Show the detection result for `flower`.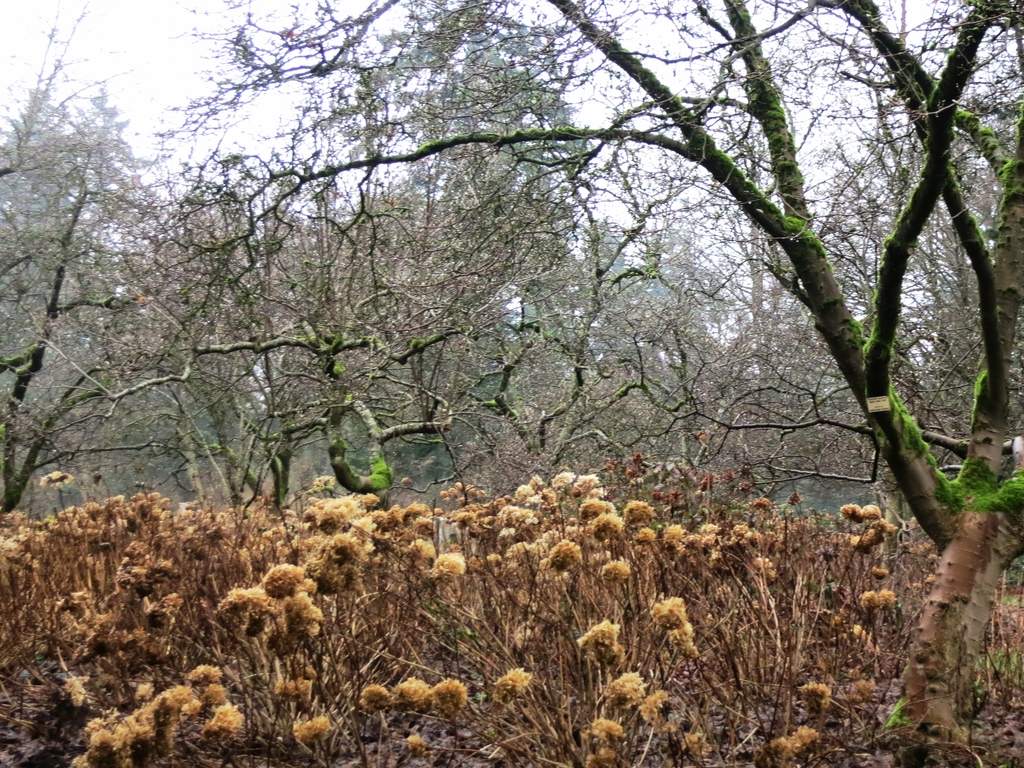
{"x1": 554, "y1": 540, "x2": 588, "y2": 573}.
